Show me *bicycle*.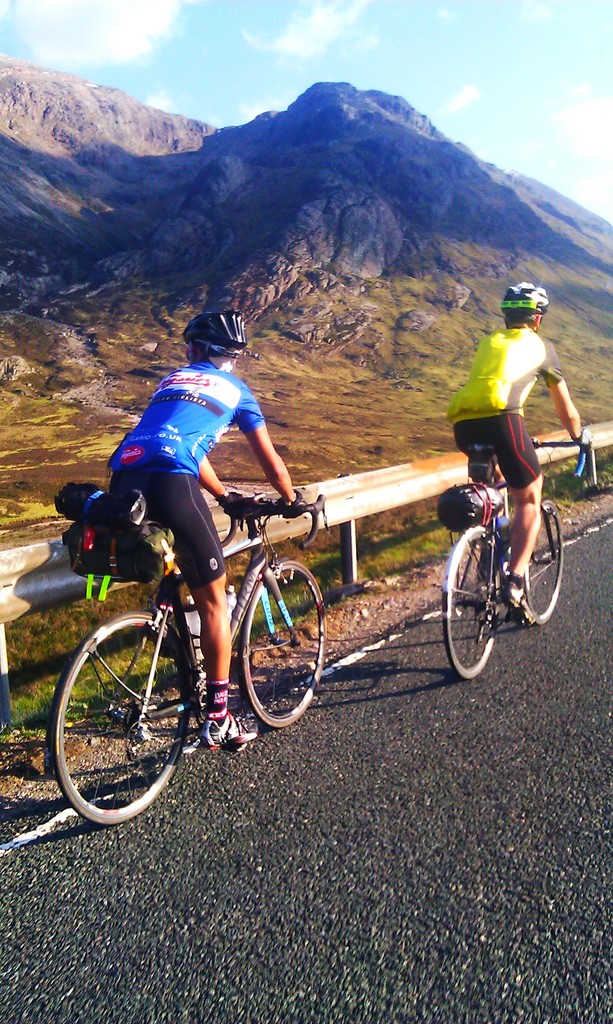
*bicycle* is here: box=[55, 467, 350, 833].
